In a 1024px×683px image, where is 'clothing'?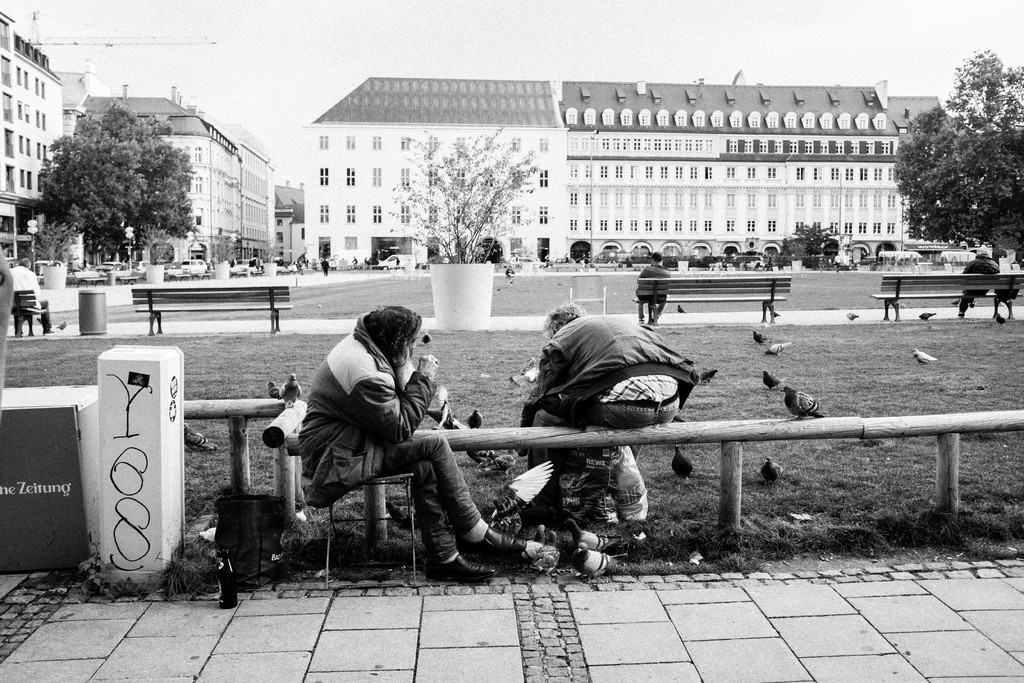
[522,312,693,516].
